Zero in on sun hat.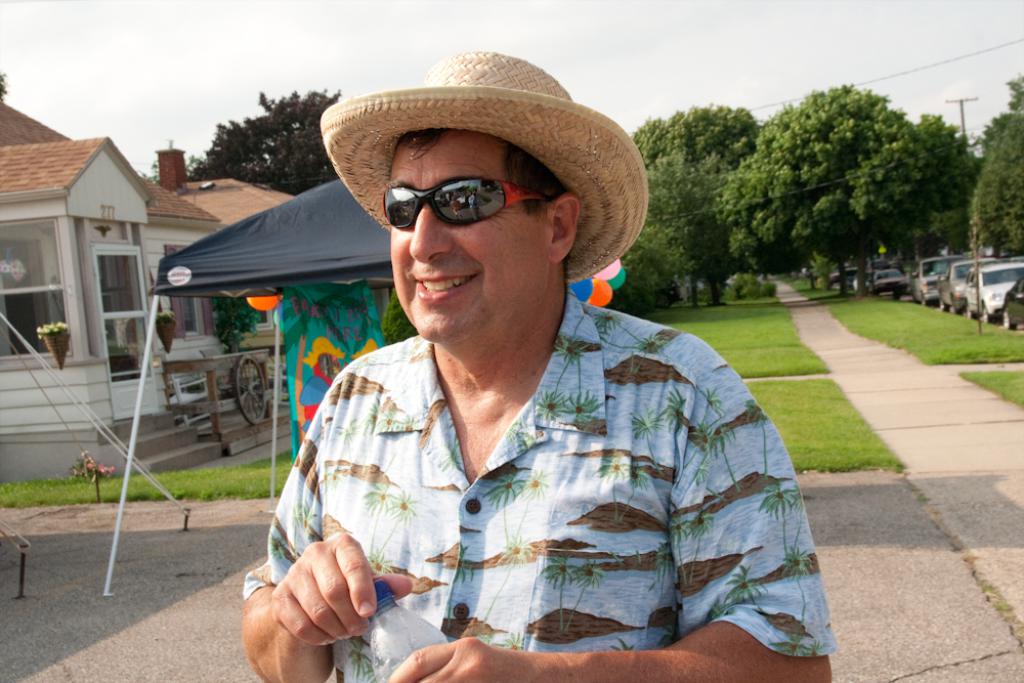
Zeroed in: [309, 51, 645, 289].
